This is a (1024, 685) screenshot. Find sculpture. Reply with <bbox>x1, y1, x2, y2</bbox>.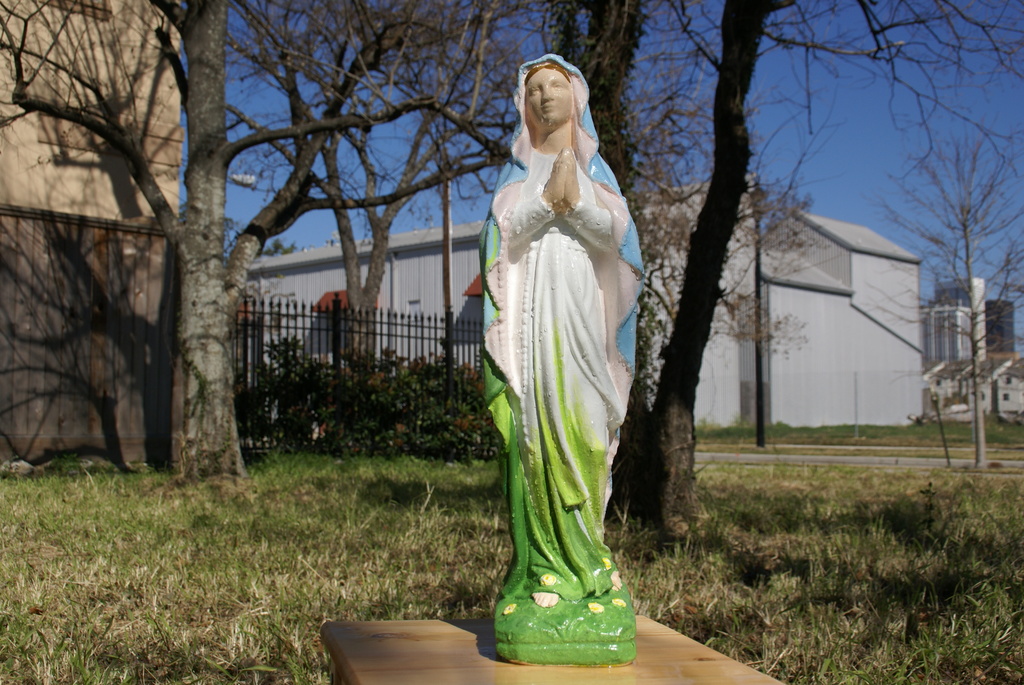
<bbox>495, 54, 648, 668</bbox>.
